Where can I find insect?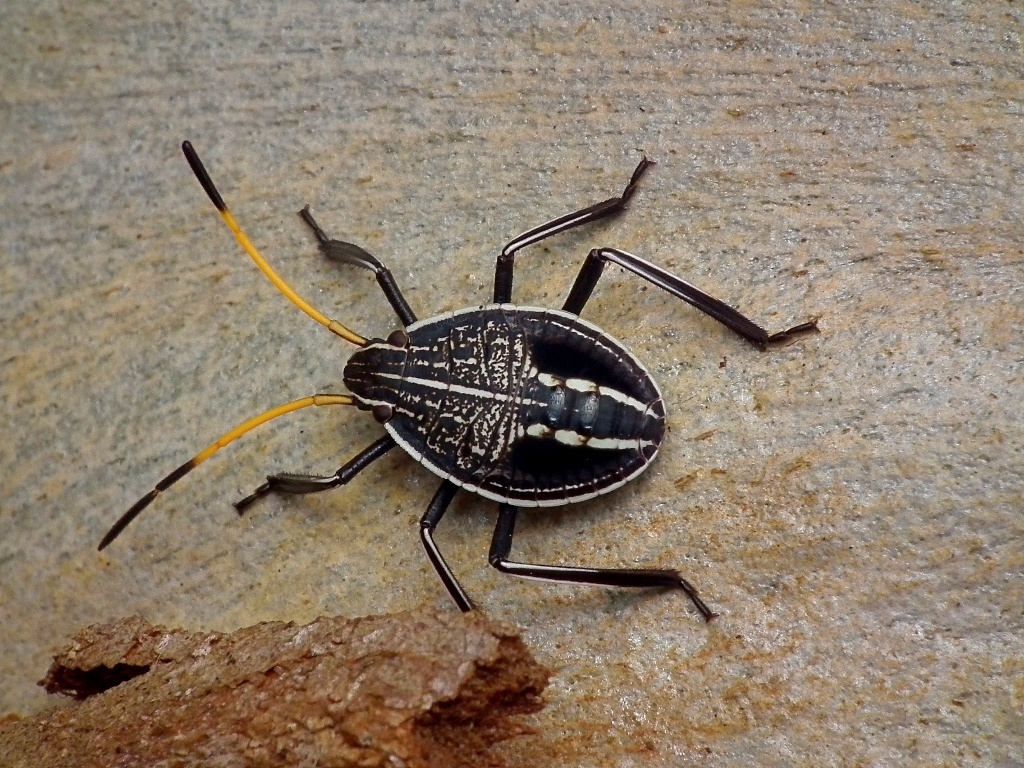
You can find it at pyautogui.locateOnScreen(97, 140, 827, 629).
